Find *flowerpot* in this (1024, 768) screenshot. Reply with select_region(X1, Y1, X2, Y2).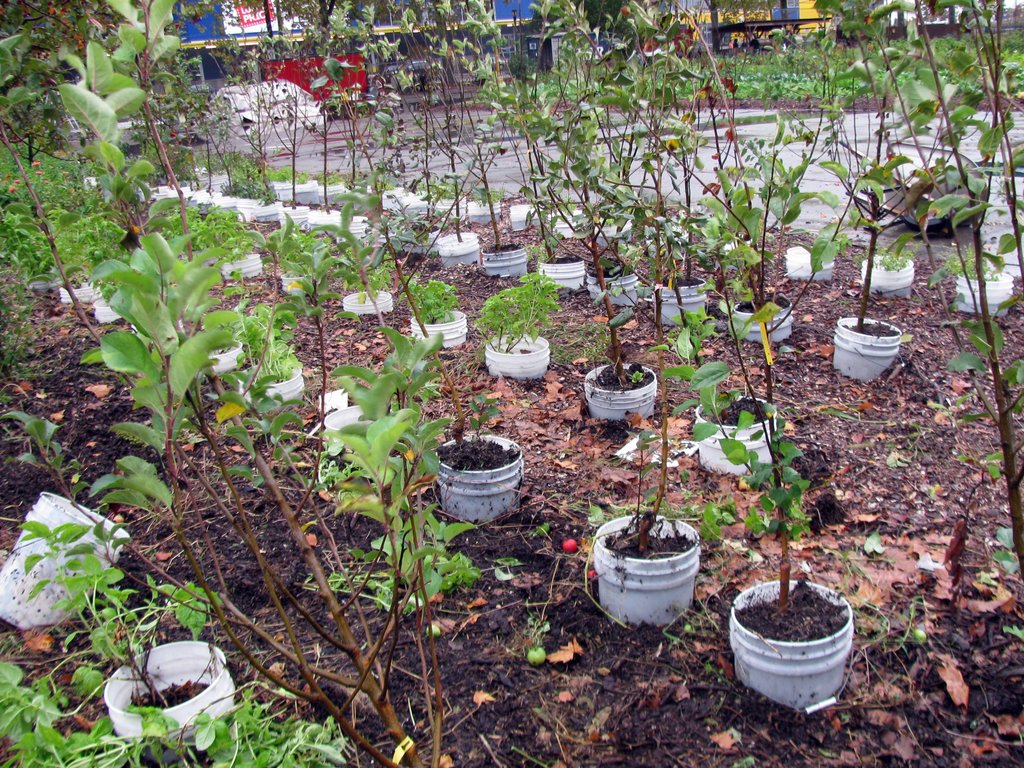
select_region(103, 637, 237, 739).
